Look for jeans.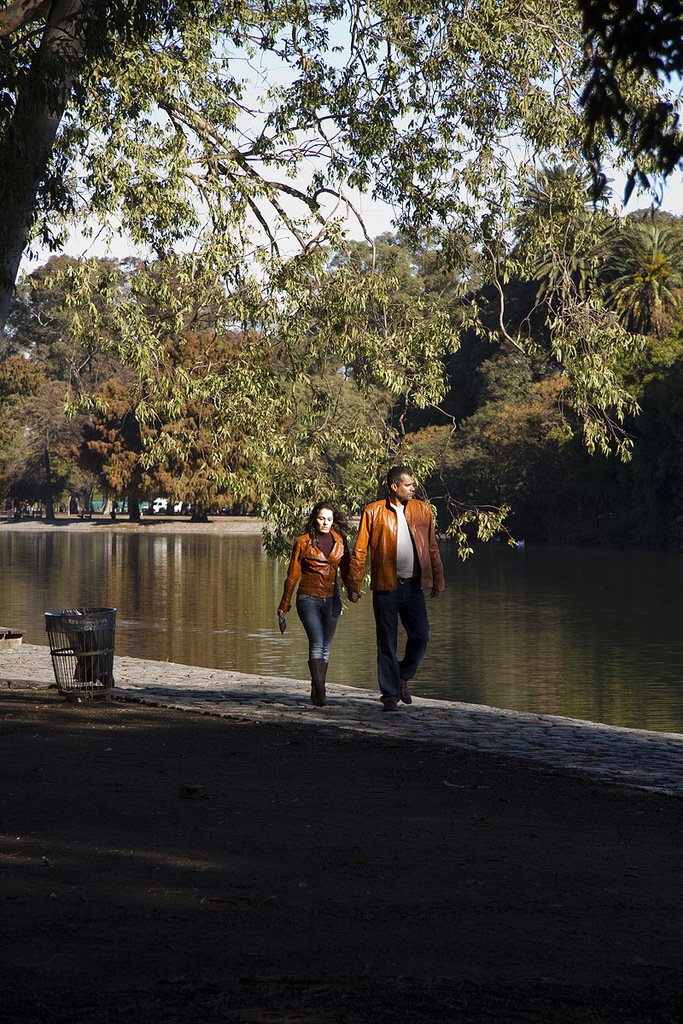
Found: 375,587,426,715.
